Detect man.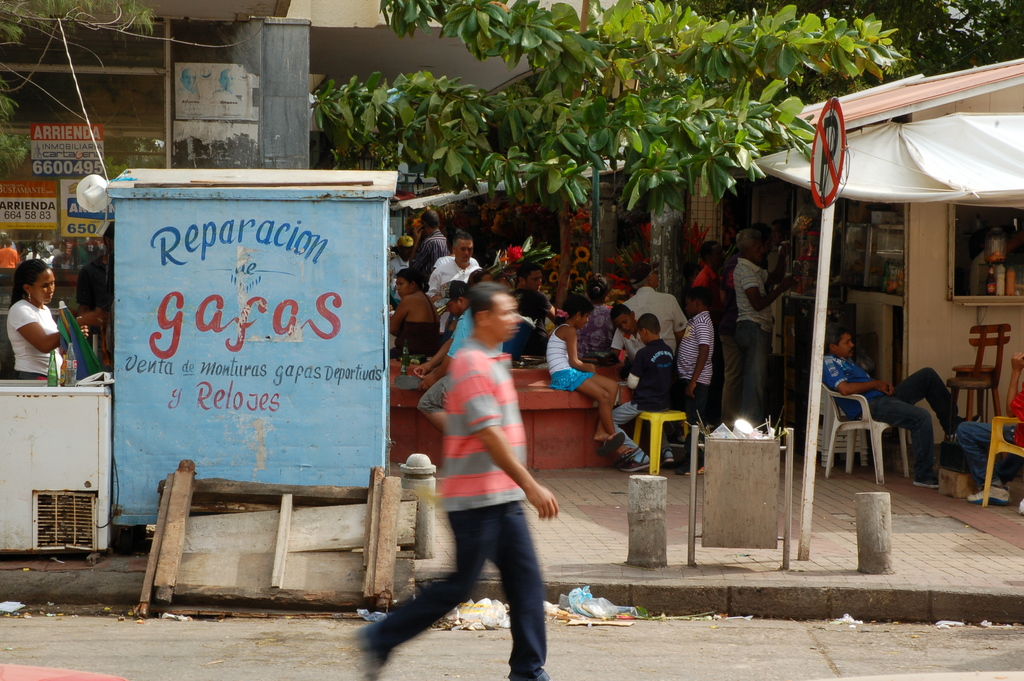
Detected at x1=625, y1=263, x2=687, y2=353.
